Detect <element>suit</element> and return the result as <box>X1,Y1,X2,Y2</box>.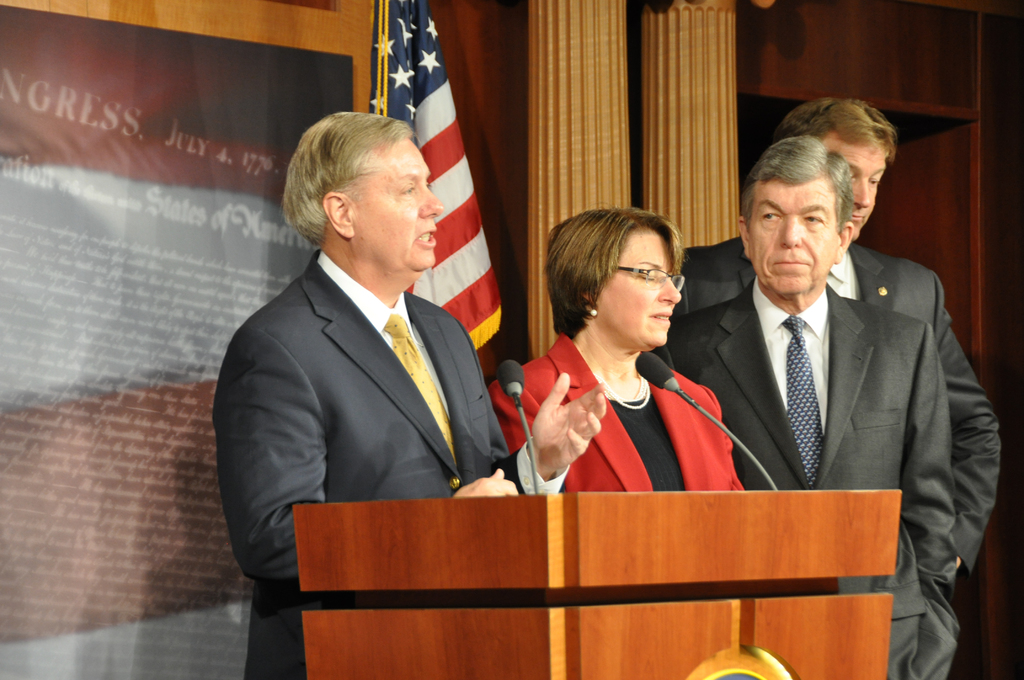
<box>671,234,1002,679</box>.
